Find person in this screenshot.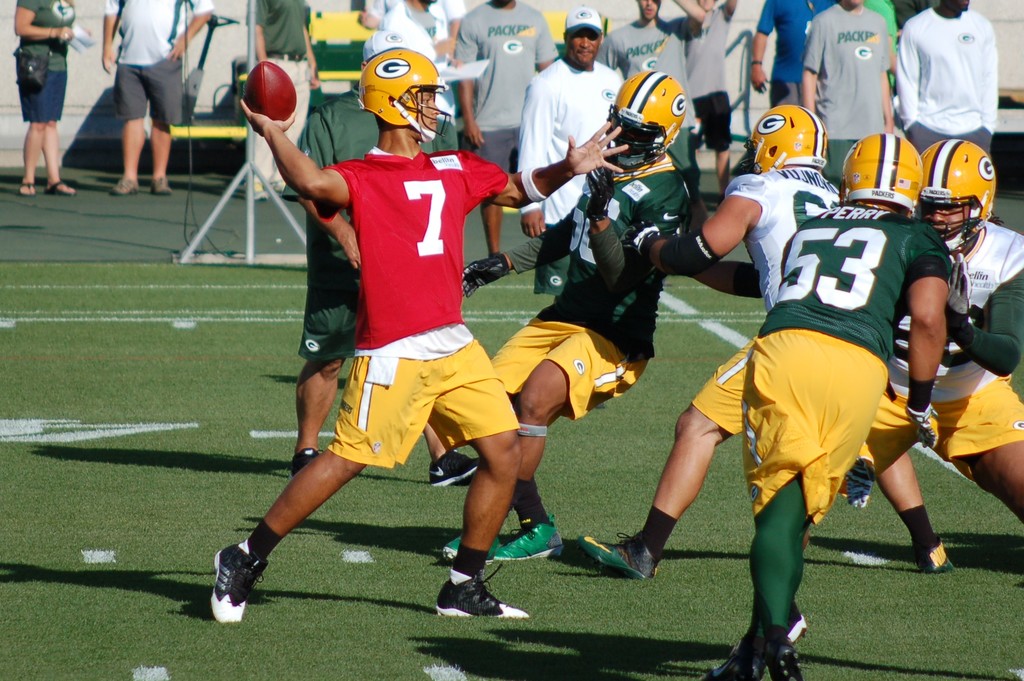
The bounding box for person is [x1=809, y1=3, x2=897, y2=193].
